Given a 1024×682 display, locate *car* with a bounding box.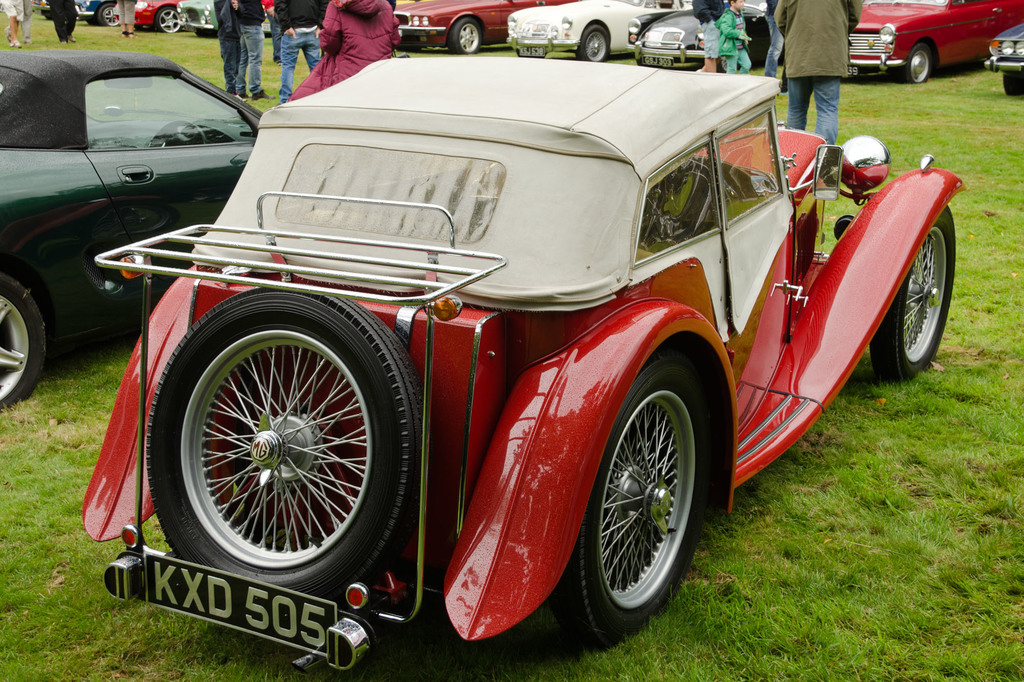
Located: bbox(0, 48, 270, 410).
